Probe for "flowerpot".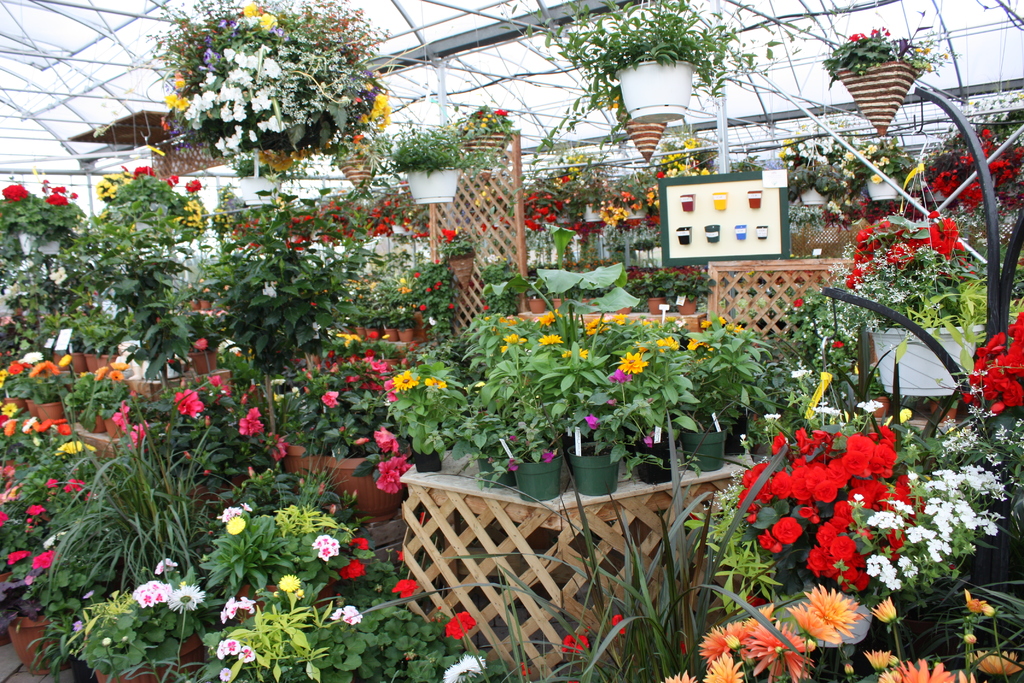
Probe result: {"x1": 615, "y1": 57, "x2": 696, "y2": 123}.
